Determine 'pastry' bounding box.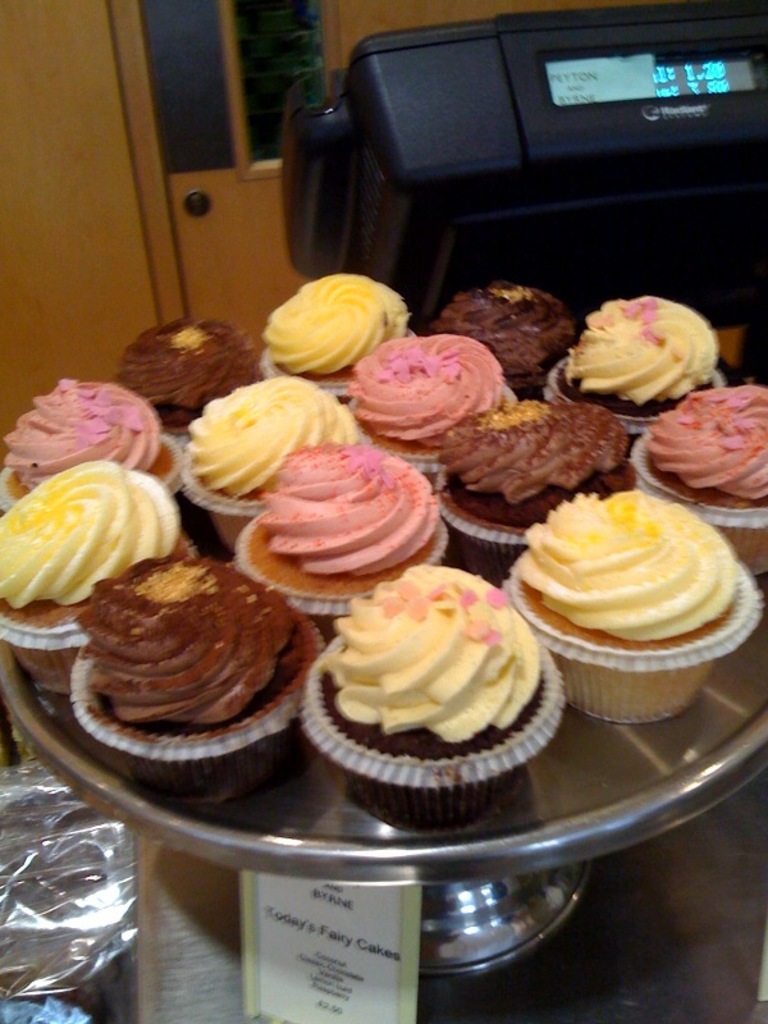
Determined: bbox=[435, 287, 582, 394].
